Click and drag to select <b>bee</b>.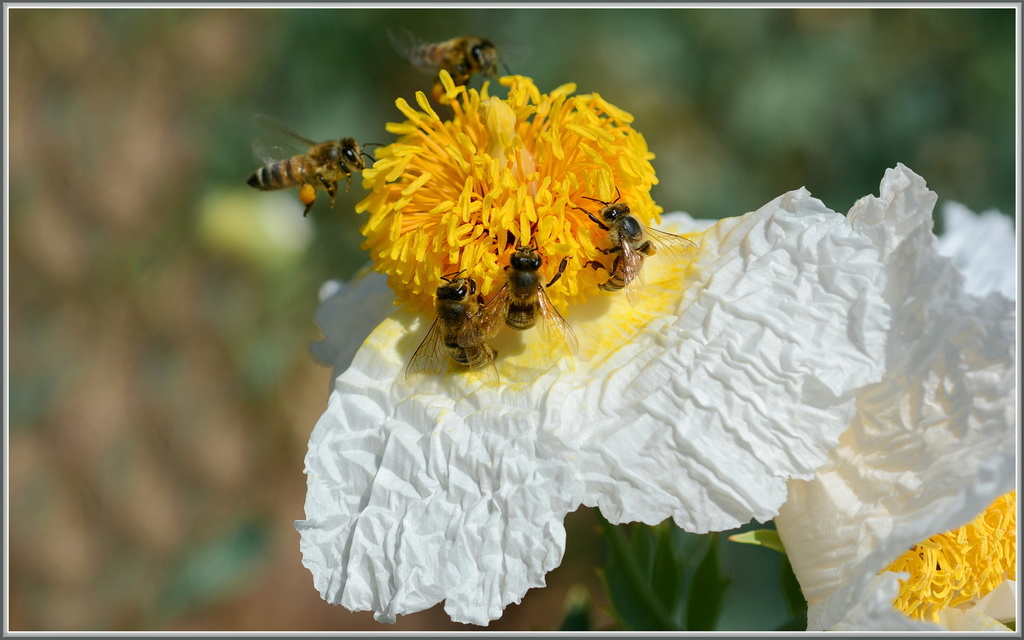
Selection: select_region(245, 102, 395, 228).
